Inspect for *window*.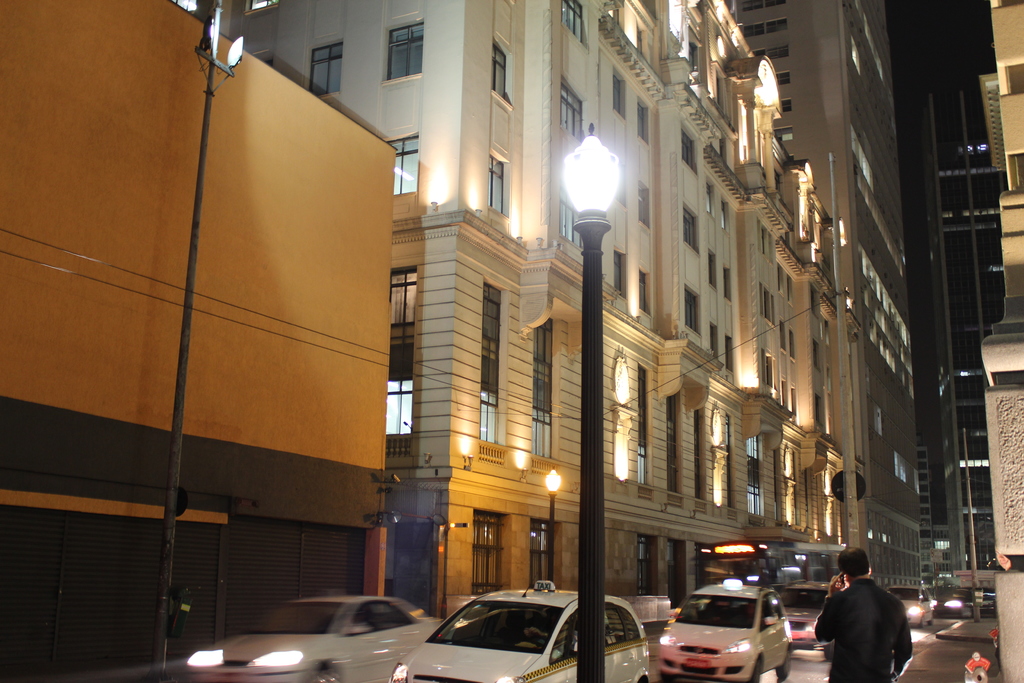
Inspection: {"left": 683, "top": 211, "right": 698, "bottom": 251}.
